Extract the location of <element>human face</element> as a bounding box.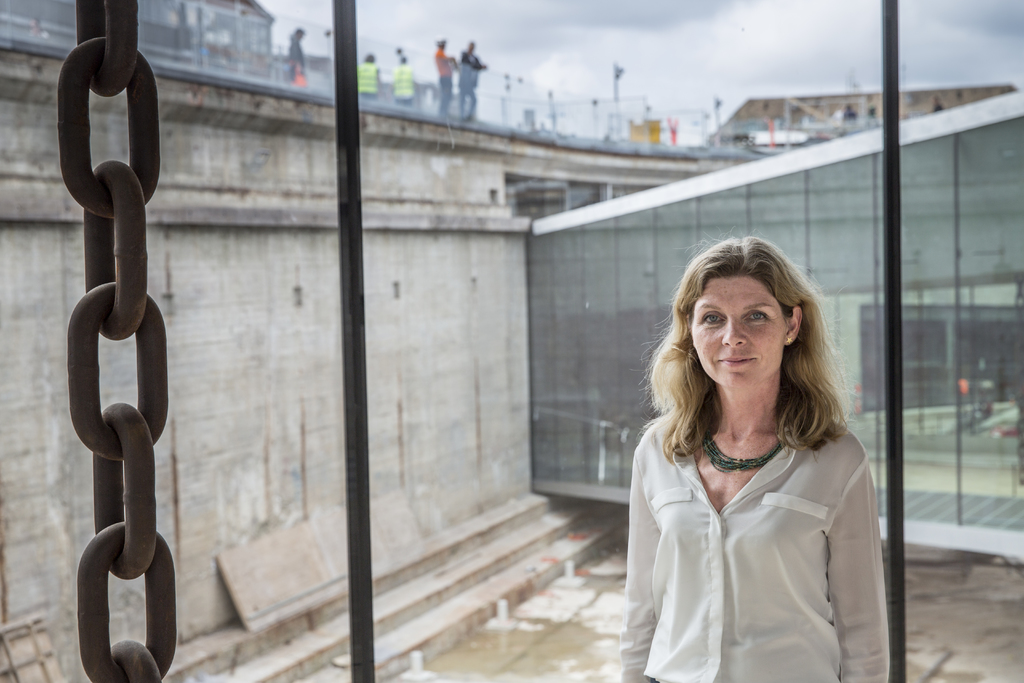
locate(687, 274, 785, 388).
